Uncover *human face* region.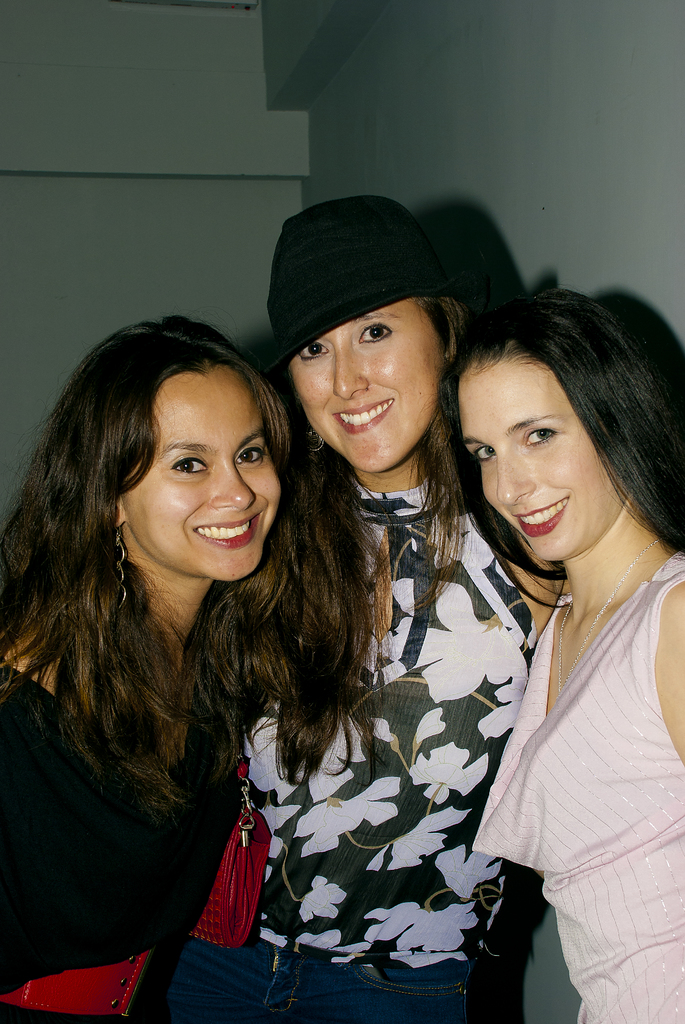
Uncovered: Rect(122, 373, 279, 581).
